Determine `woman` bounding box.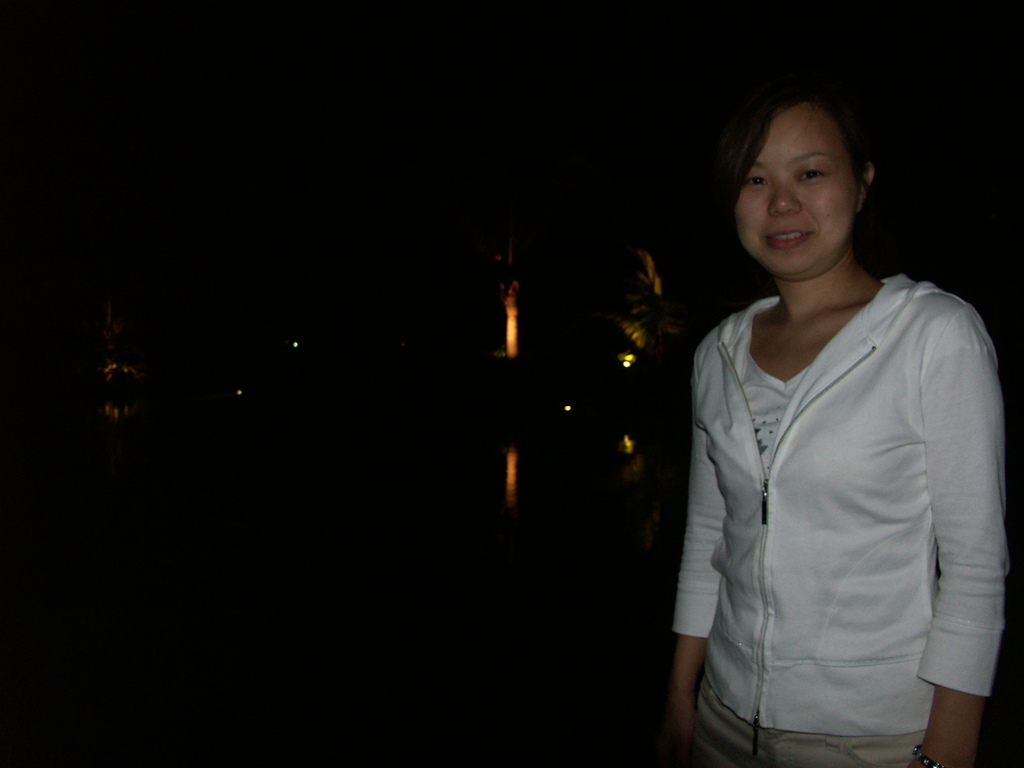
Determined: <box>656,92,1012,767</box>.
